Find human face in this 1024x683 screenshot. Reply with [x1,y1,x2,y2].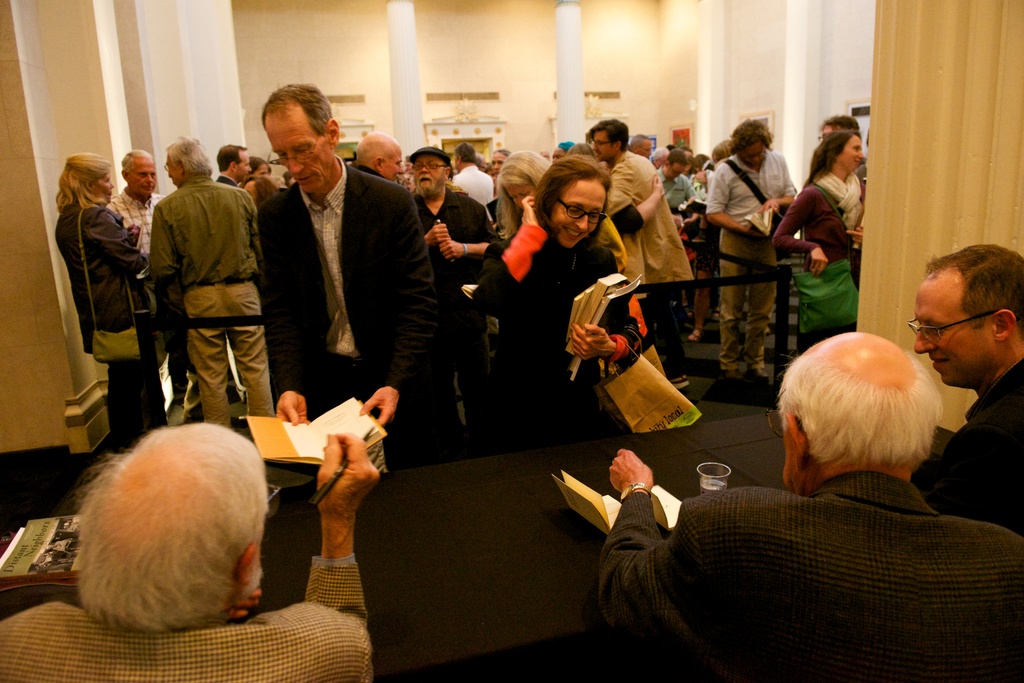
[383,144,406,184].
